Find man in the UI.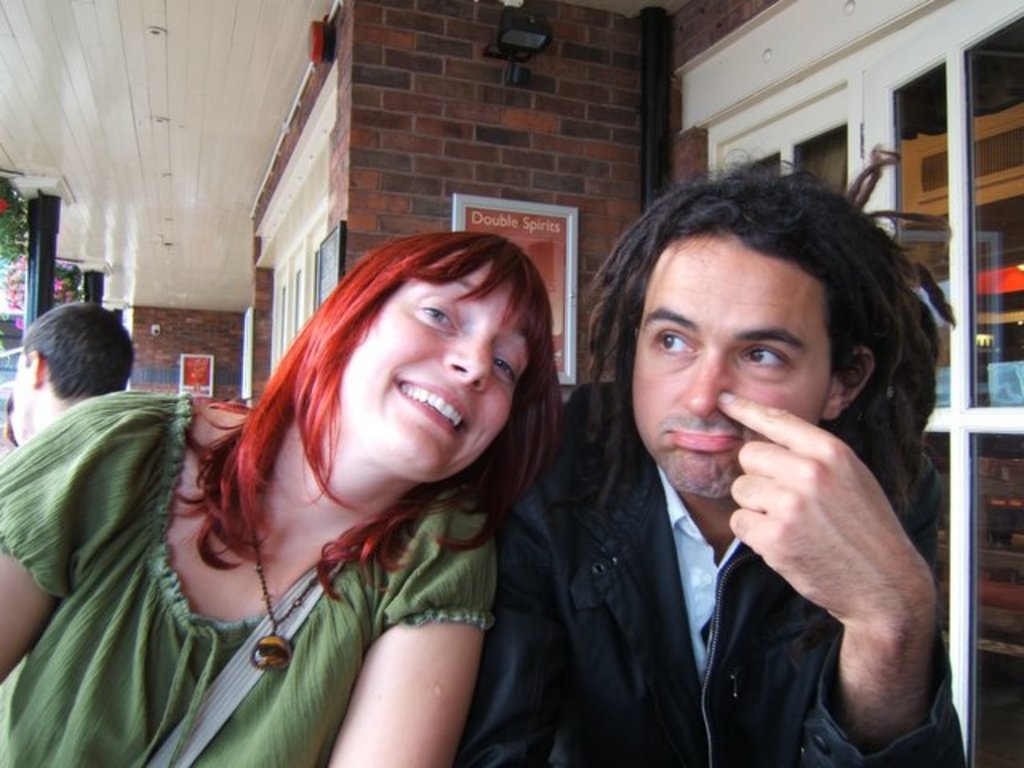
UI element at BBox(498, 142, 992, 757).
